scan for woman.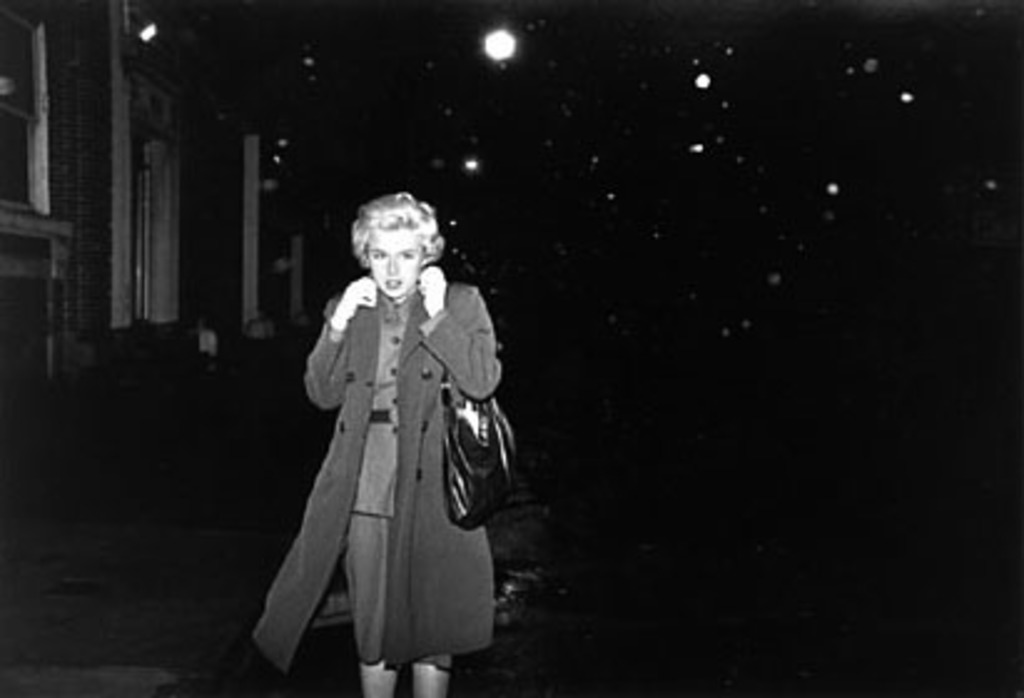
Scan result: (242,192,503,696).
